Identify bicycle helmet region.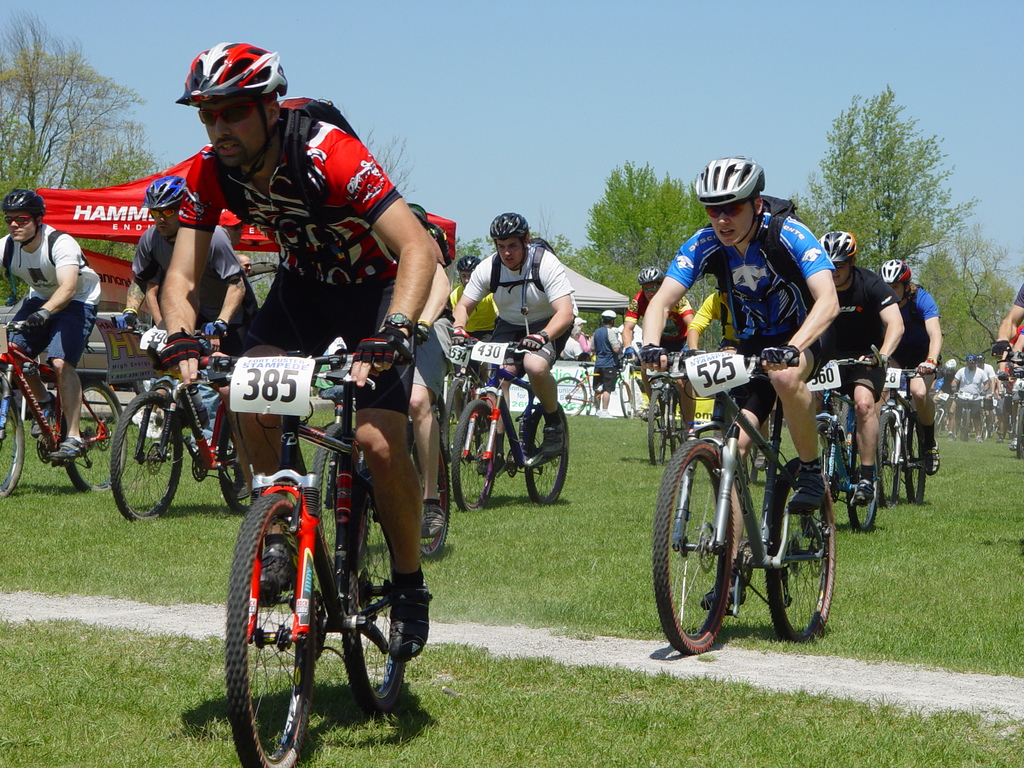
Region: 178,44,288,100.
